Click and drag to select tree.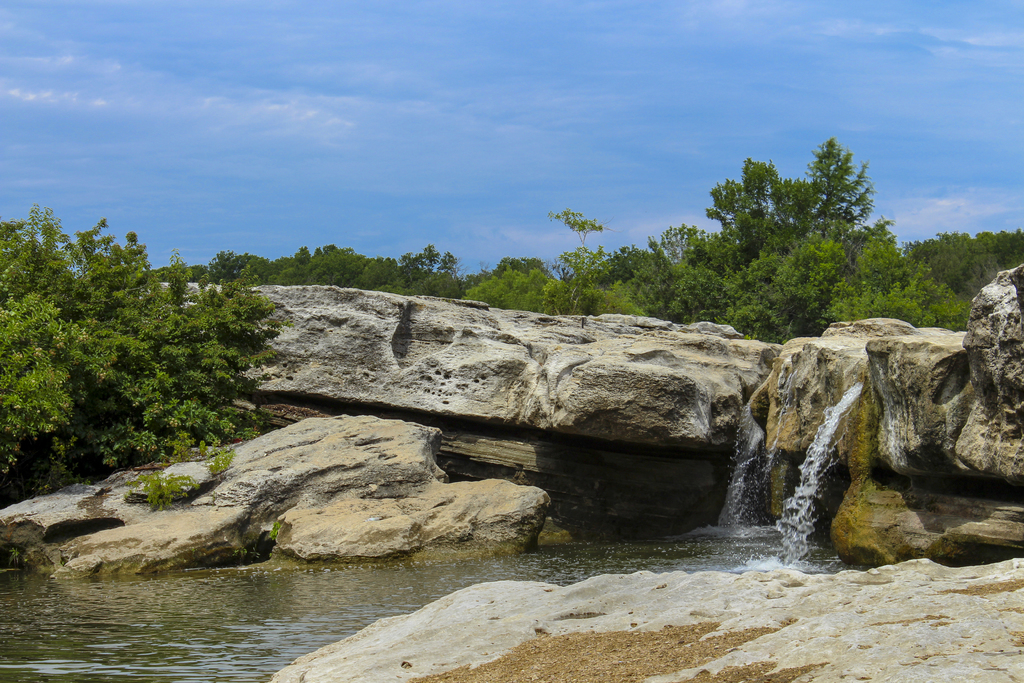
Selection: detection(15, 220, 291, 491).
